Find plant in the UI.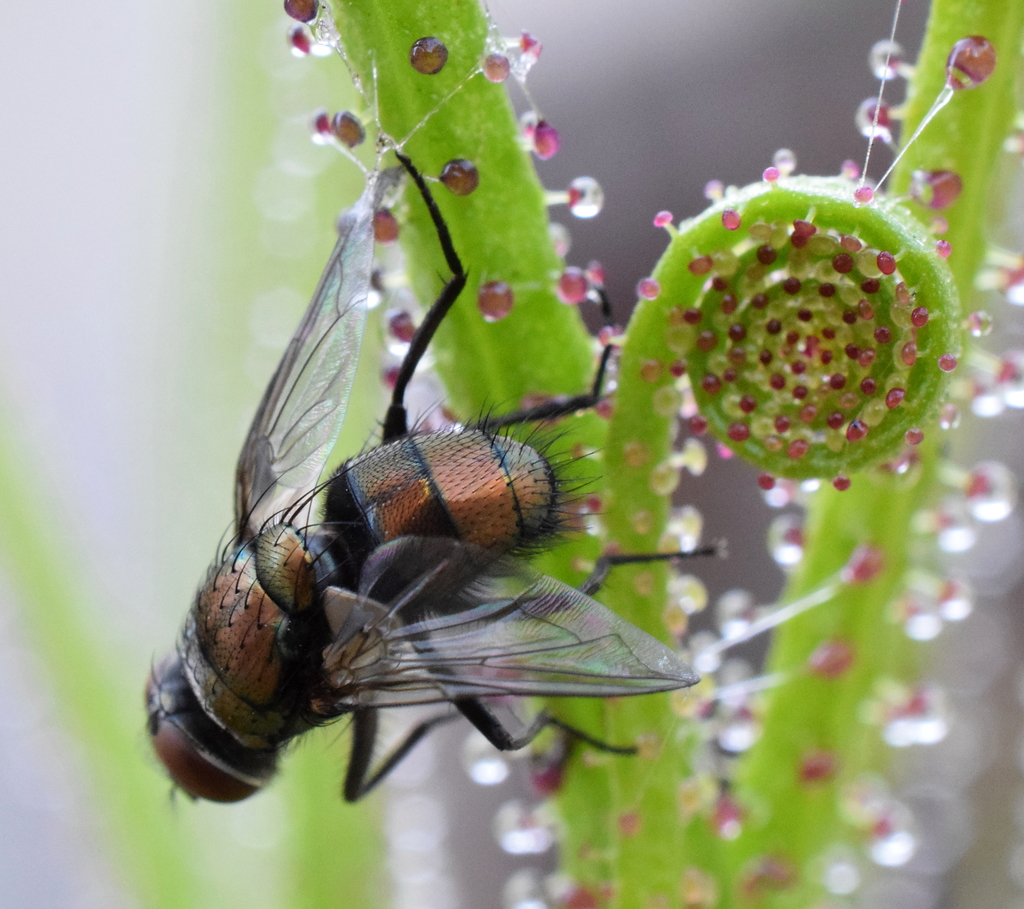
UI element at l=58, t=41, r=962, b=908.
